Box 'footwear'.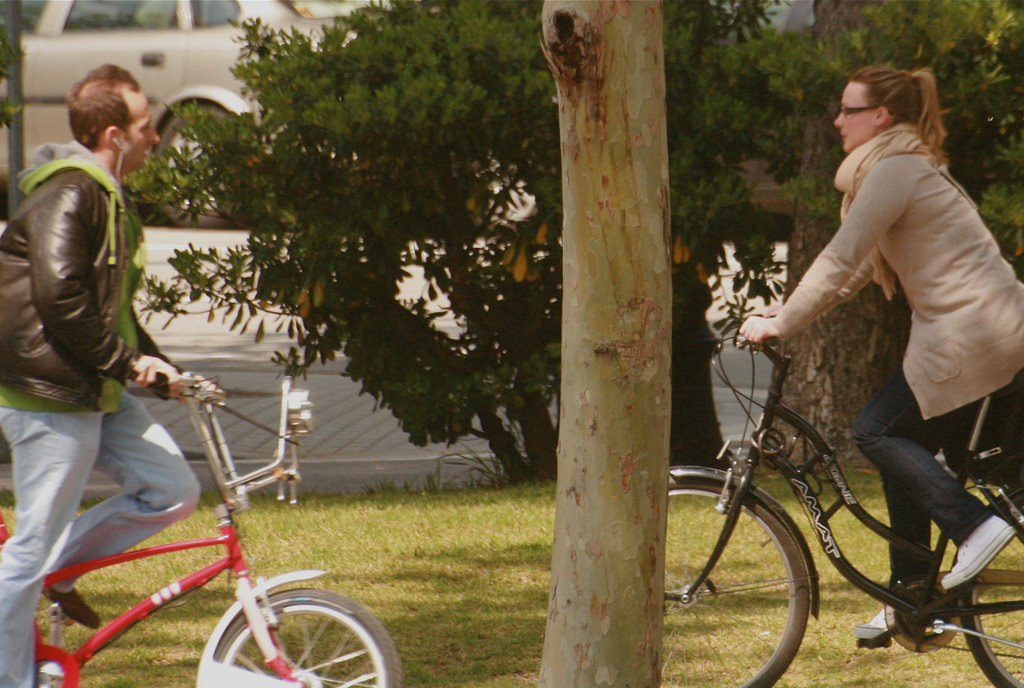
BBox(942, 512, 1016, 589).
